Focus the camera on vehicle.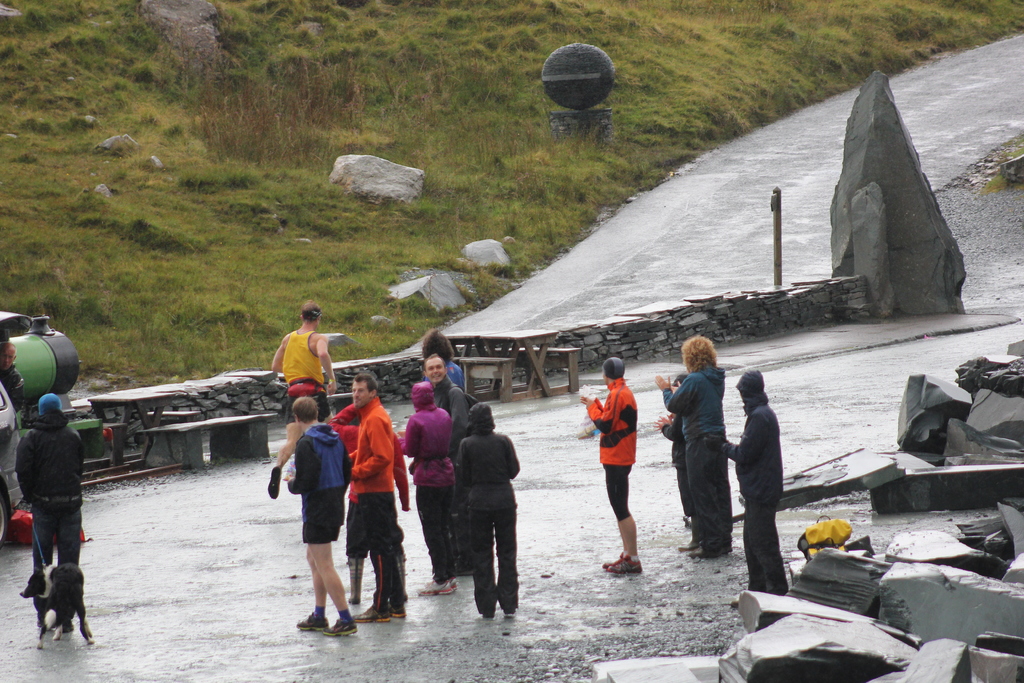
Focus region: Rect(7, 309, 102, 457).
